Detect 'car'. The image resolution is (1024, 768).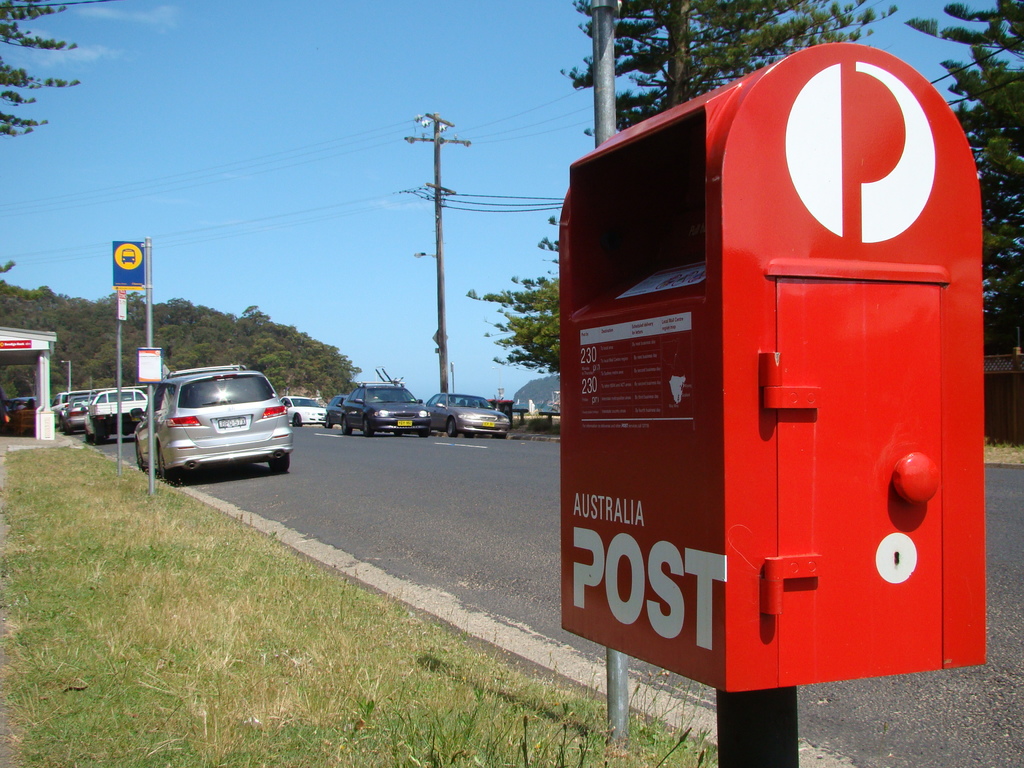
[left=420, top=392, right=508, bottom=439].
